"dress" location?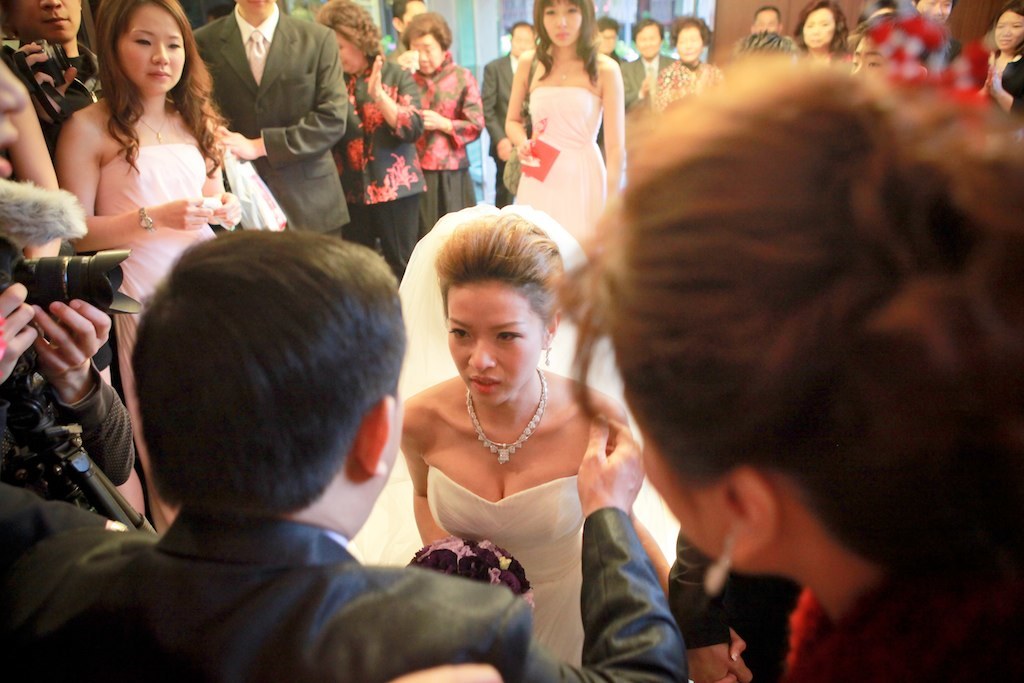
detection(87, 145, 227, 537)
